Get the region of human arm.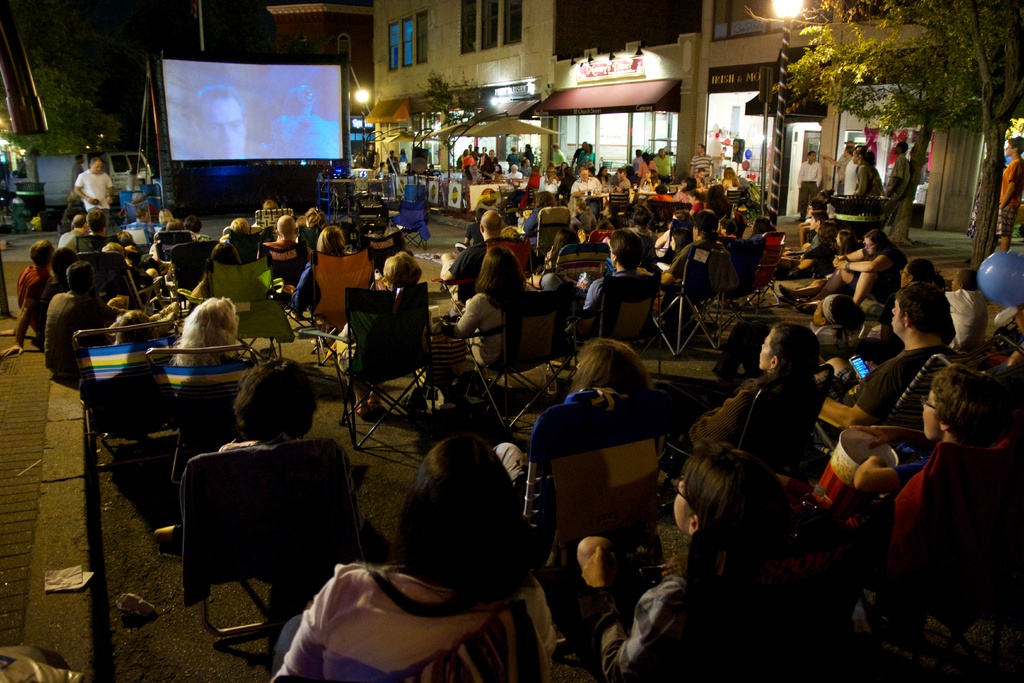
box(851, 167, 867, 195).
